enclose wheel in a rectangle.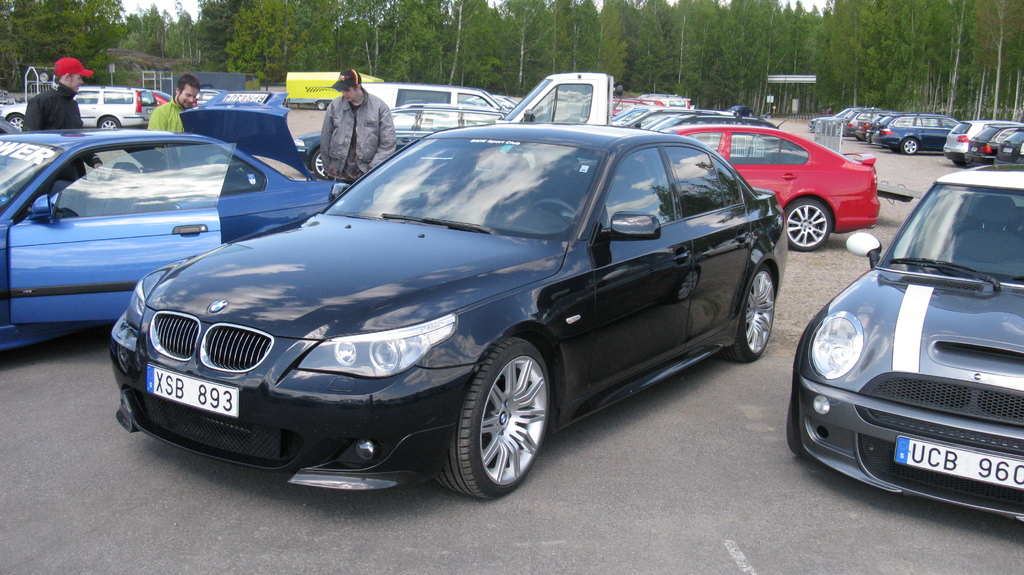
bbox=(5, 114, 20, 132).
